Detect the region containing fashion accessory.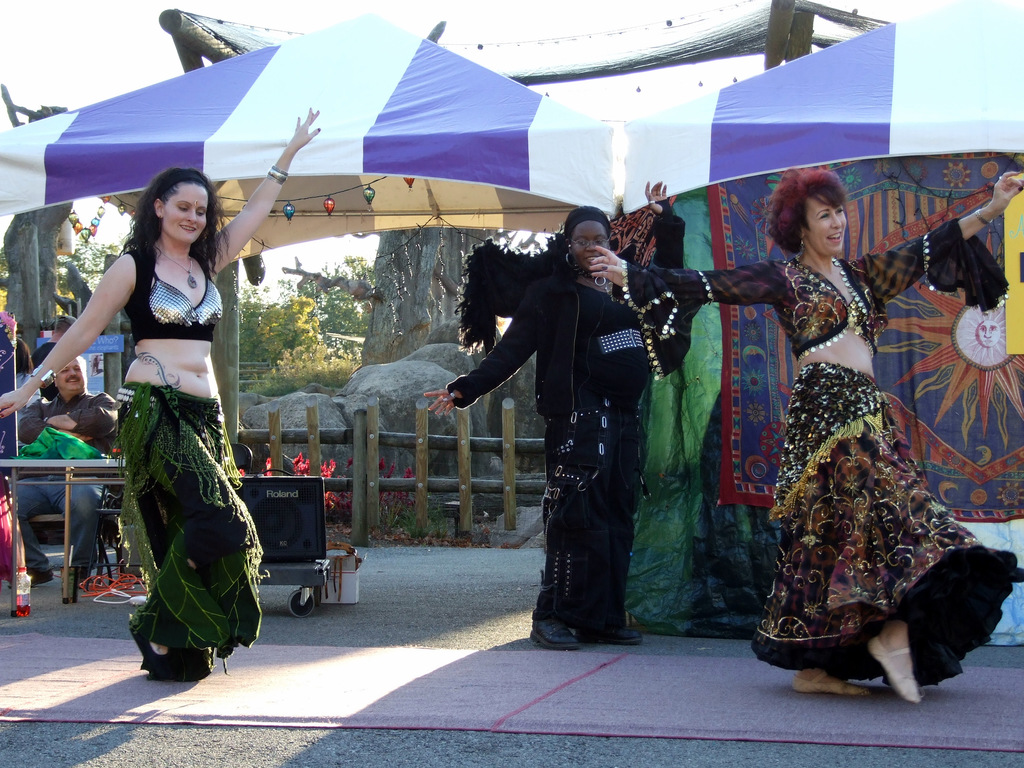
BBox(56, 315, 76, 324).
